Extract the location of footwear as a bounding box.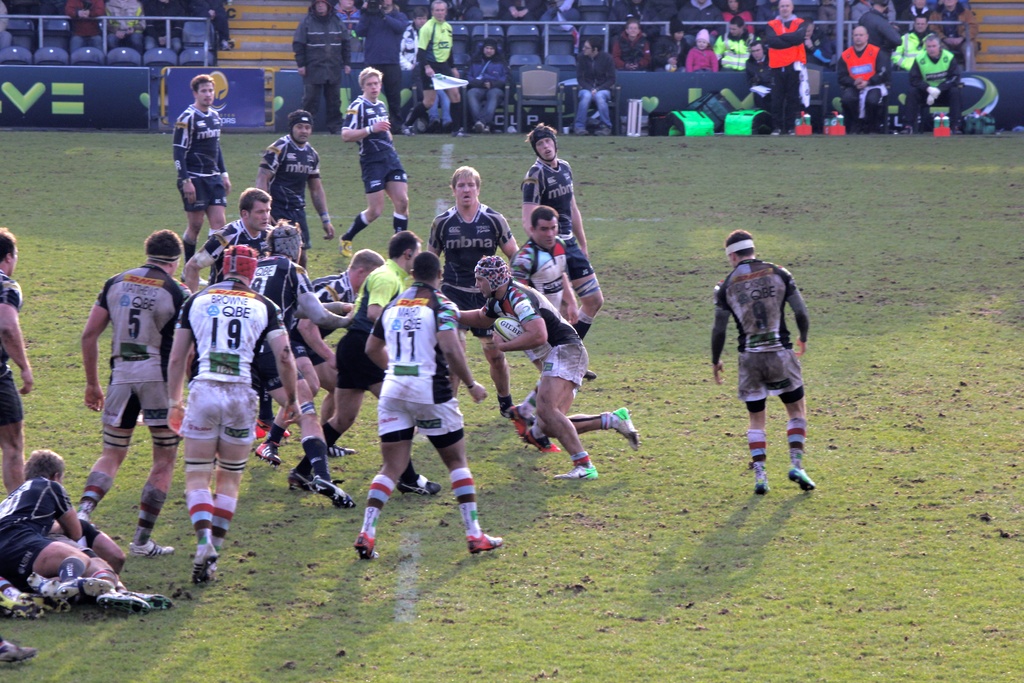
bbox(0, 635, 38, 661).
